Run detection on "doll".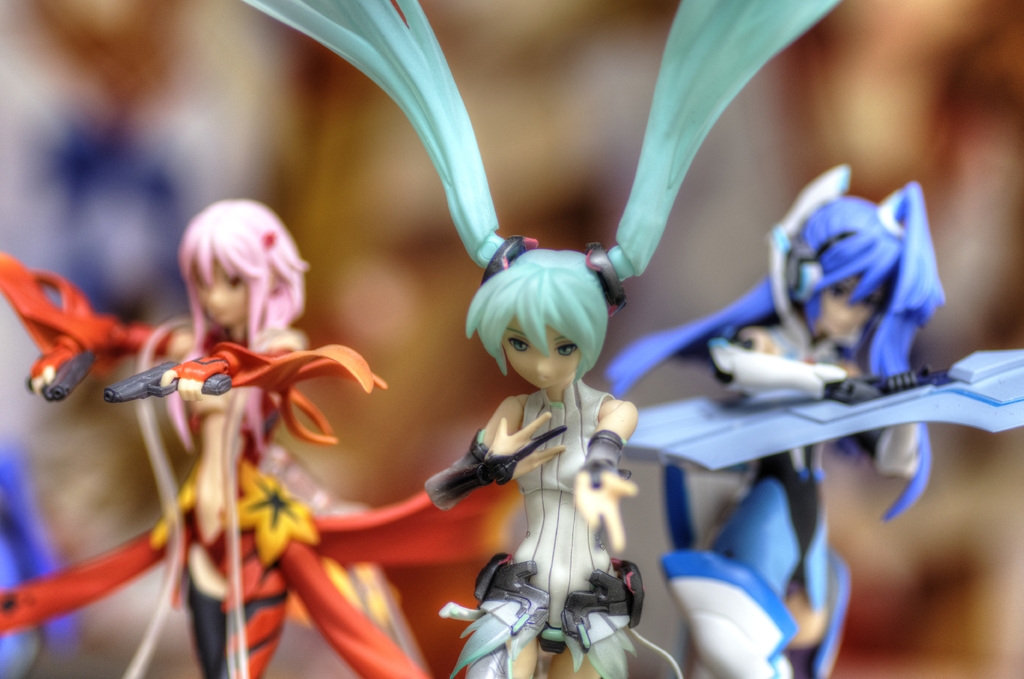
Result: 0:202:524:678.
